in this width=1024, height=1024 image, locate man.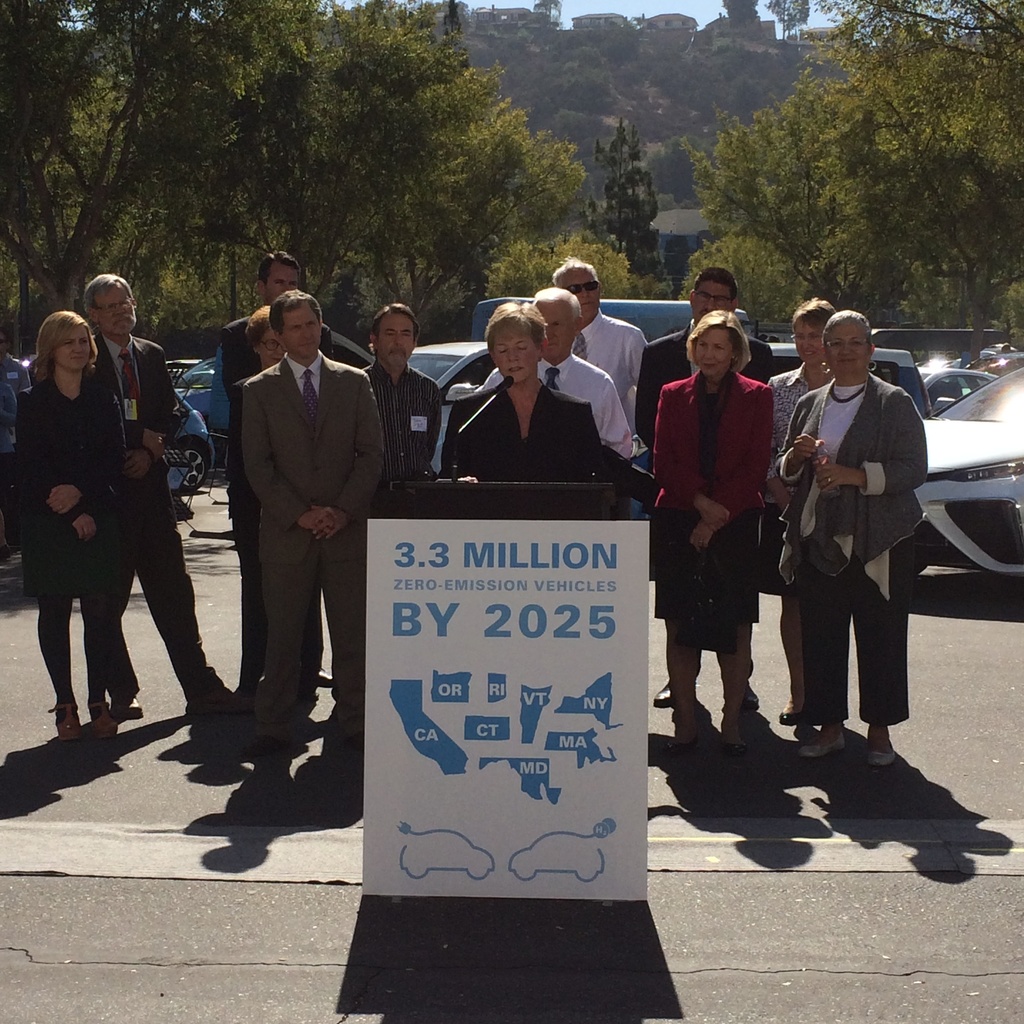
Bounding box: crop(352, 297, 452, 470).
